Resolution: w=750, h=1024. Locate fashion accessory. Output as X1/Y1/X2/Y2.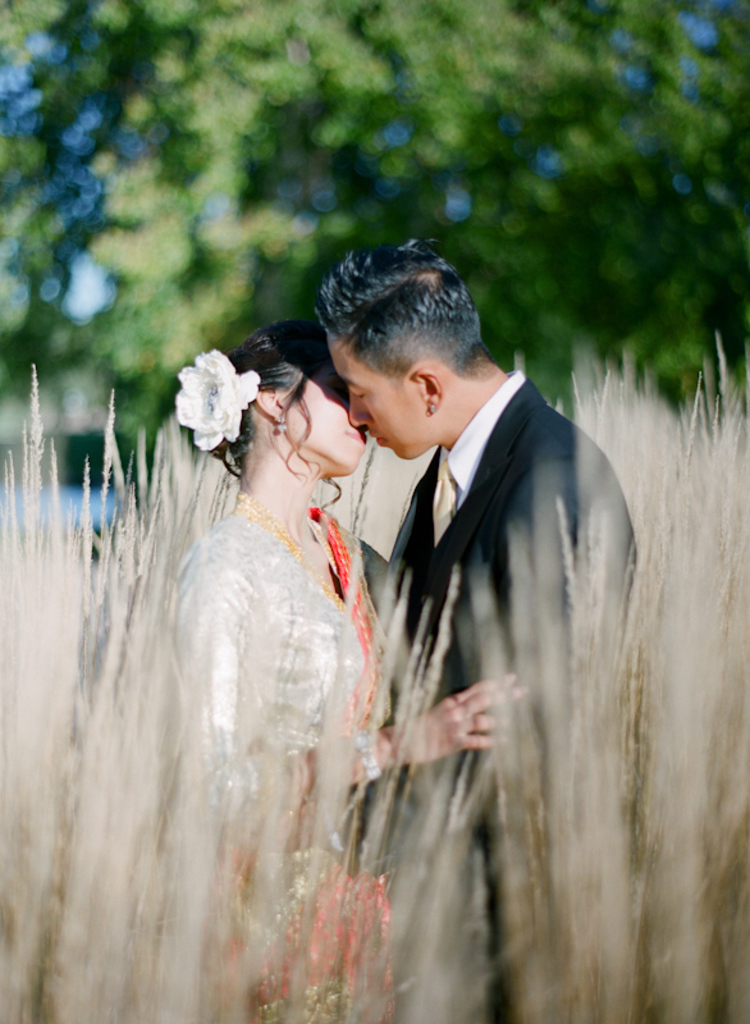
233/476/305/564.
